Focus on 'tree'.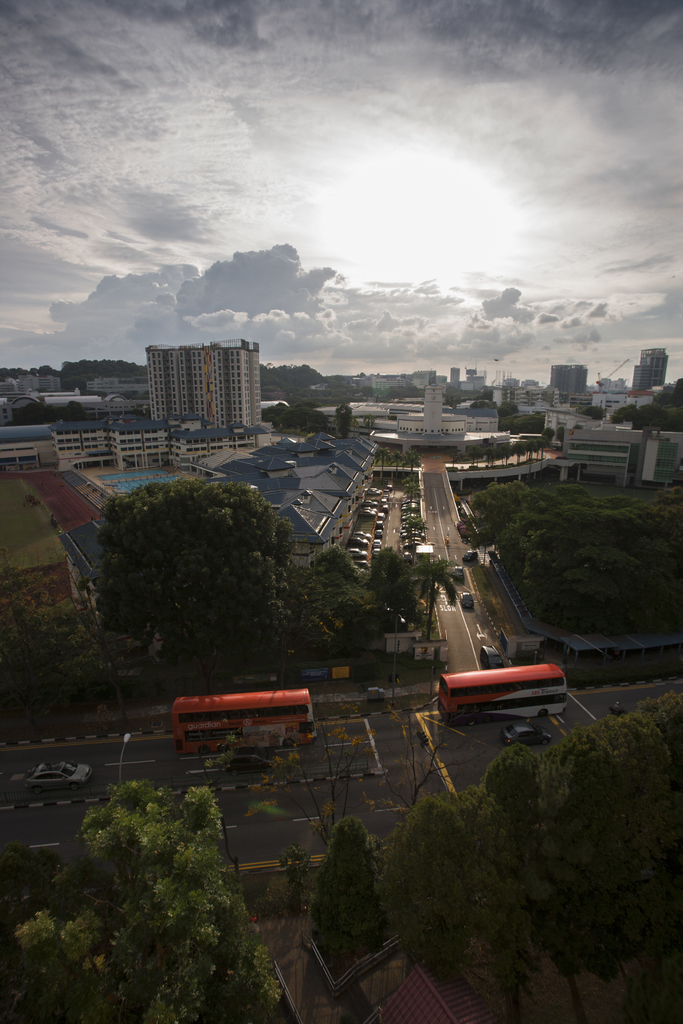
Focused at box=[462, 476, 527, 558].
